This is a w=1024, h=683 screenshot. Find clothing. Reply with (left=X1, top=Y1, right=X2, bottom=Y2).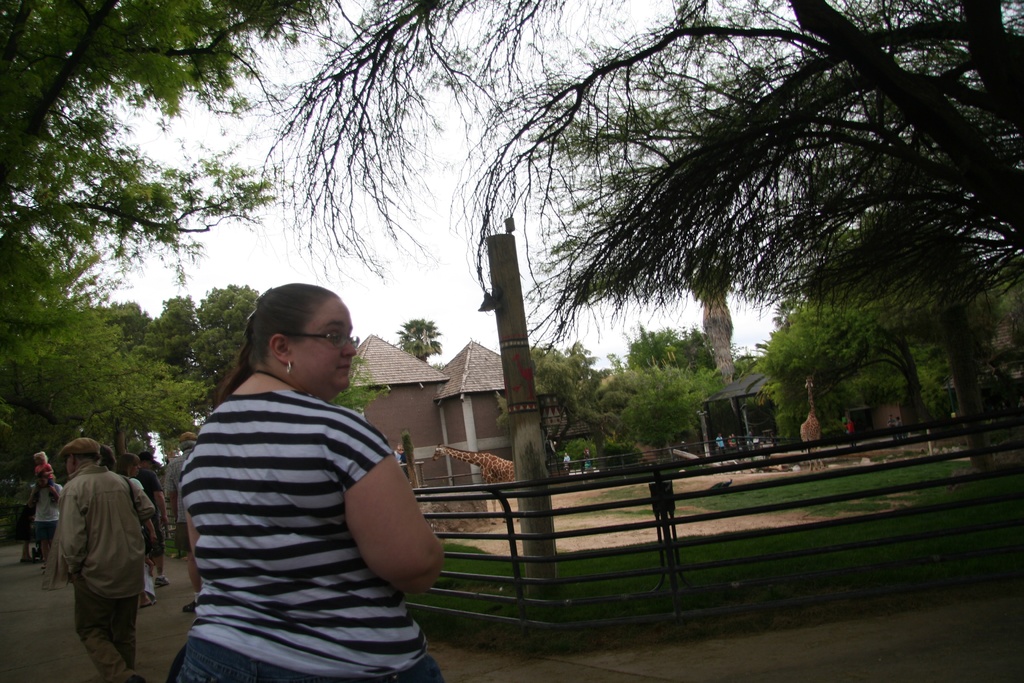
(left=25, top=466, right=54, bottom=547).
